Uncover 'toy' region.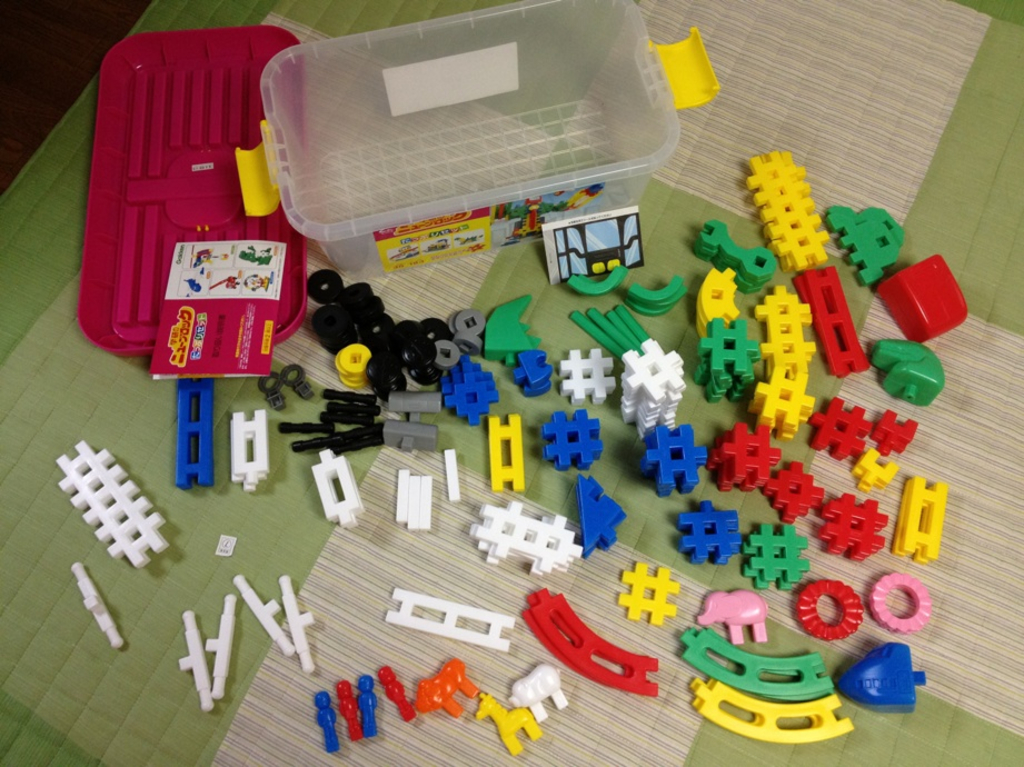
Uncovered: l=566, t=258, r=628, b=302.
